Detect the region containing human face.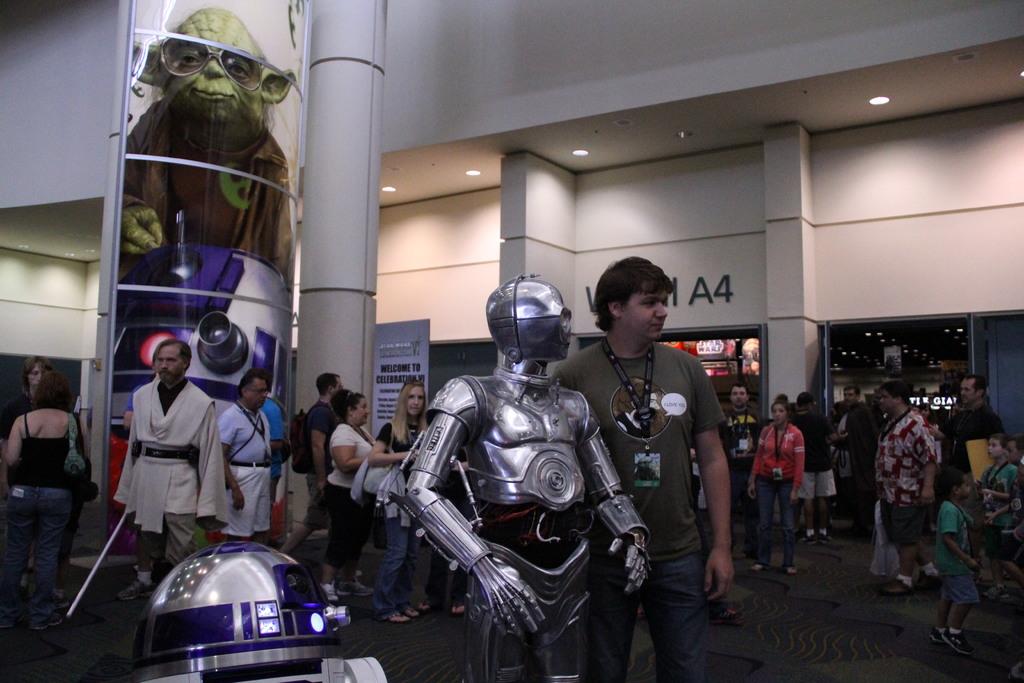
rect(644, 393, 663, 421).
